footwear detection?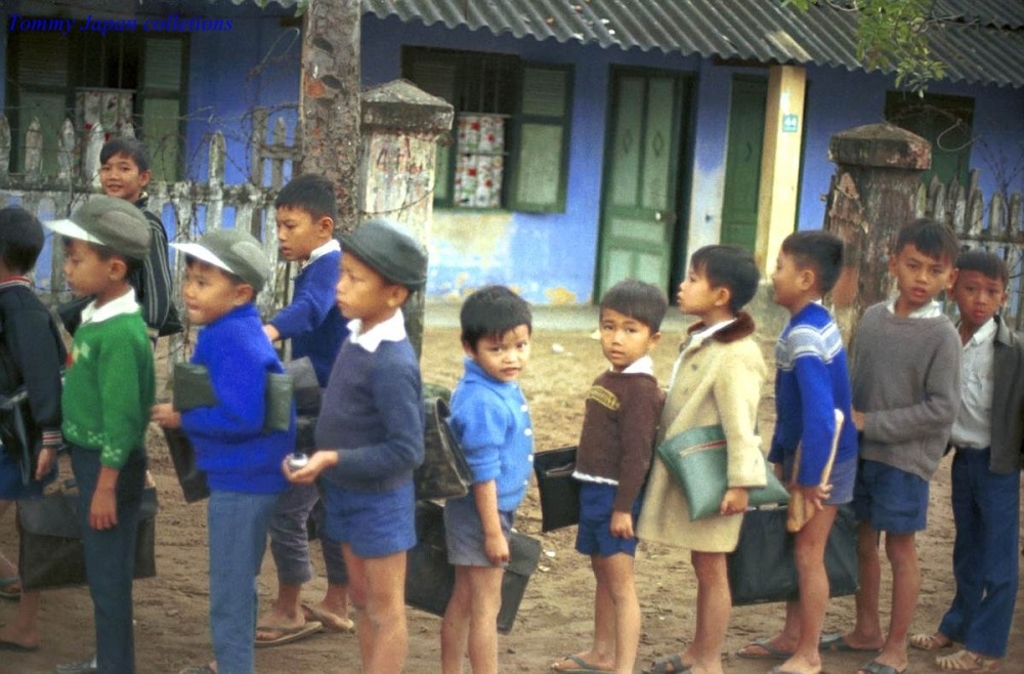
crop(821, 629, 883, 652)
